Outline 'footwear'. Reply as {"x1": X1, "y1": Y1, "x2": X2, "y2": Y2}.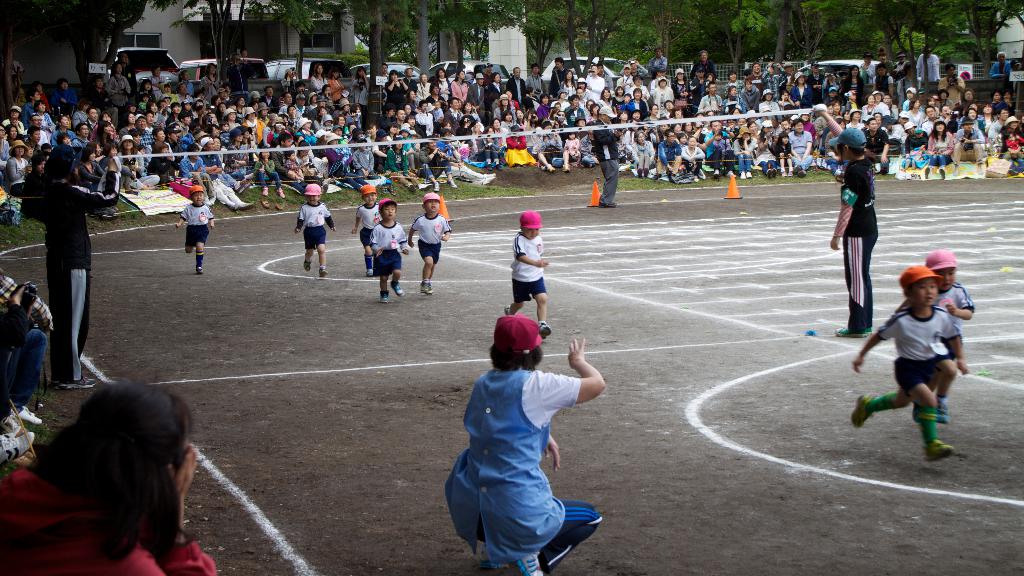
{"x1": 508, "y1": 304, "x2": 514, "y2": 321}.
